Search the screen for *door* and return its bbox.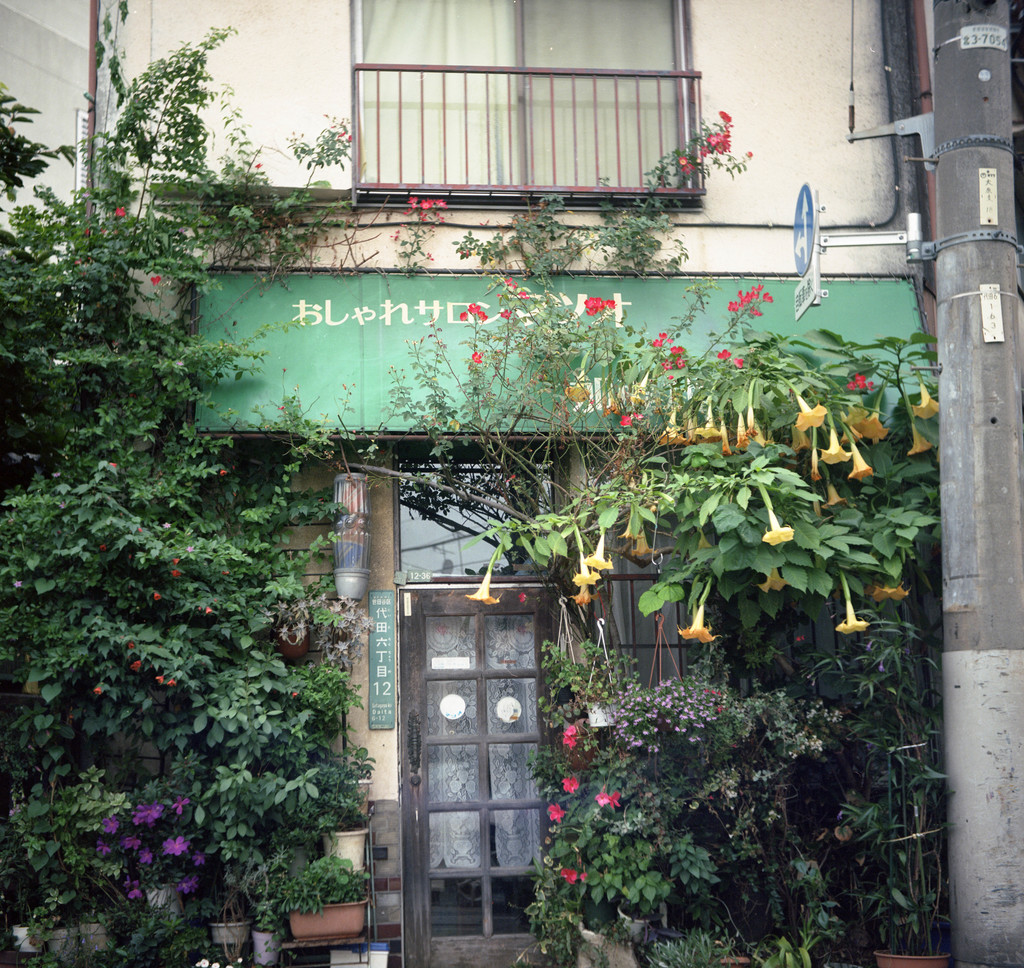
Found: x1=400 y1=573 x2=579 y2=962.
